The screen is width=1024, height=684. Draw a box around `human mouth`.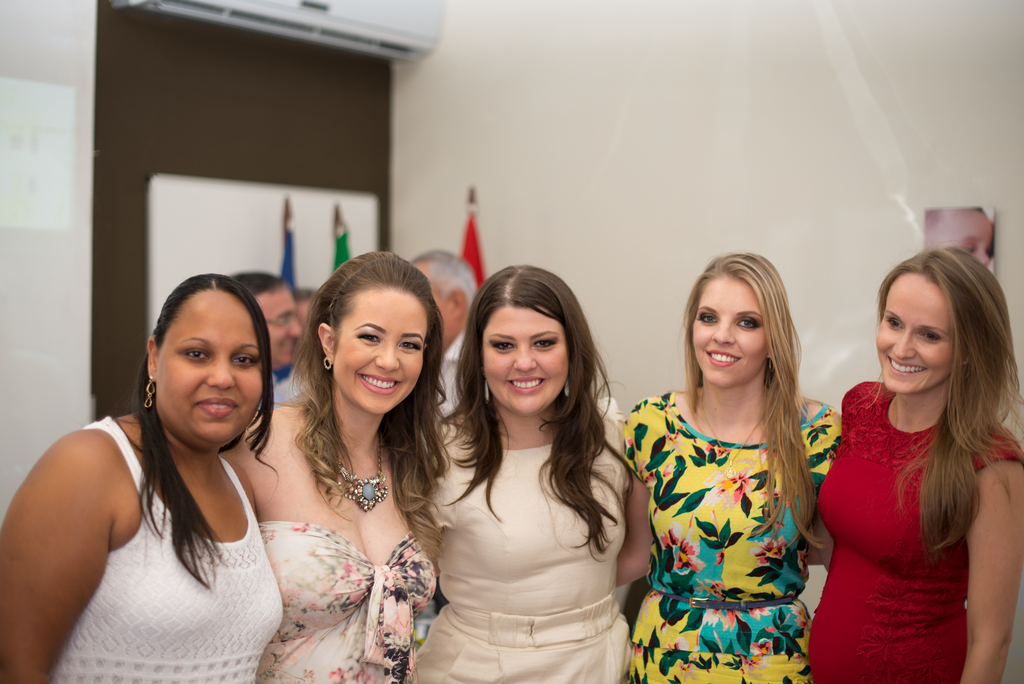
BBox(195, 396, 239, 414).
